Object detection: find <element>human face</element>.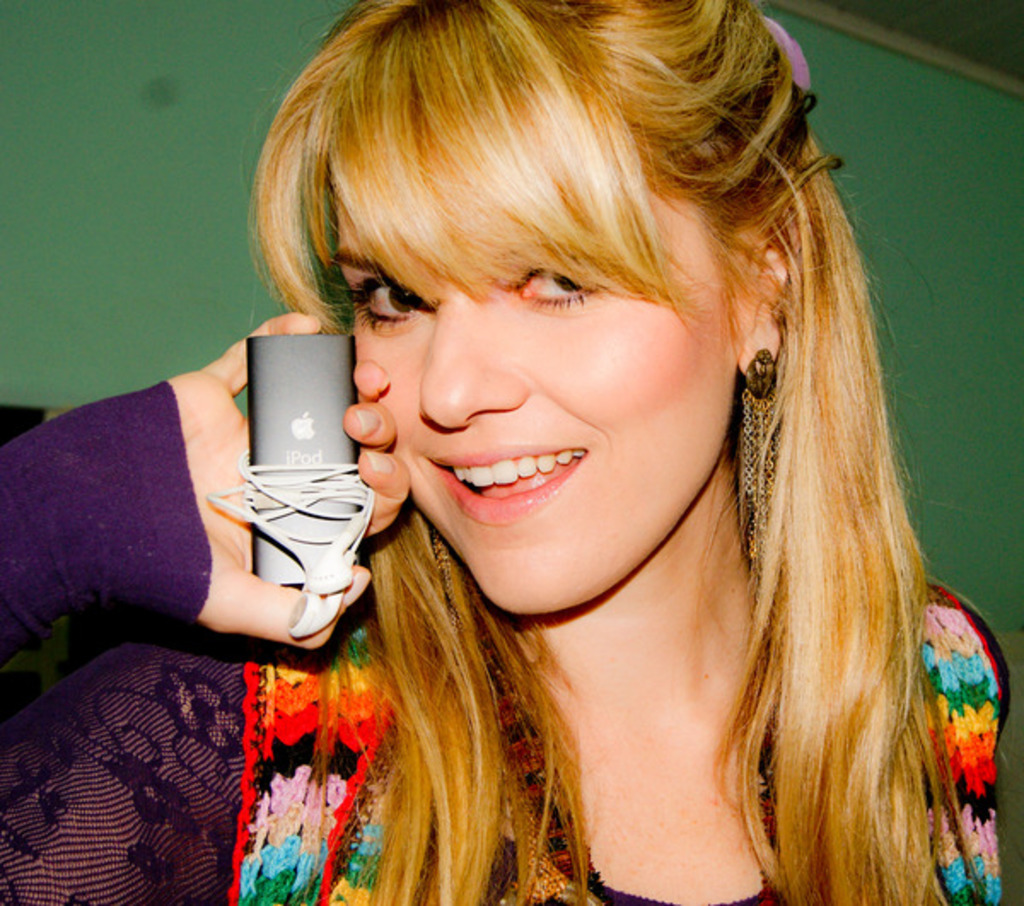
<box>333,102,739,614</box>.
